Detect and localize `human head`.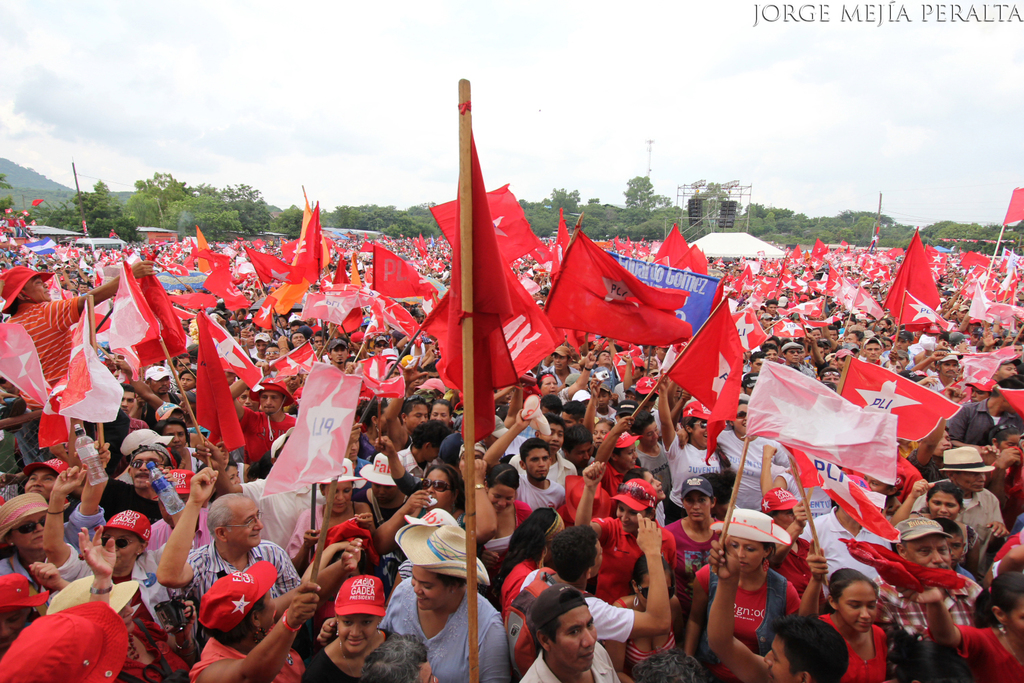
Localized at bbox=[941, 523, 965, 565].
